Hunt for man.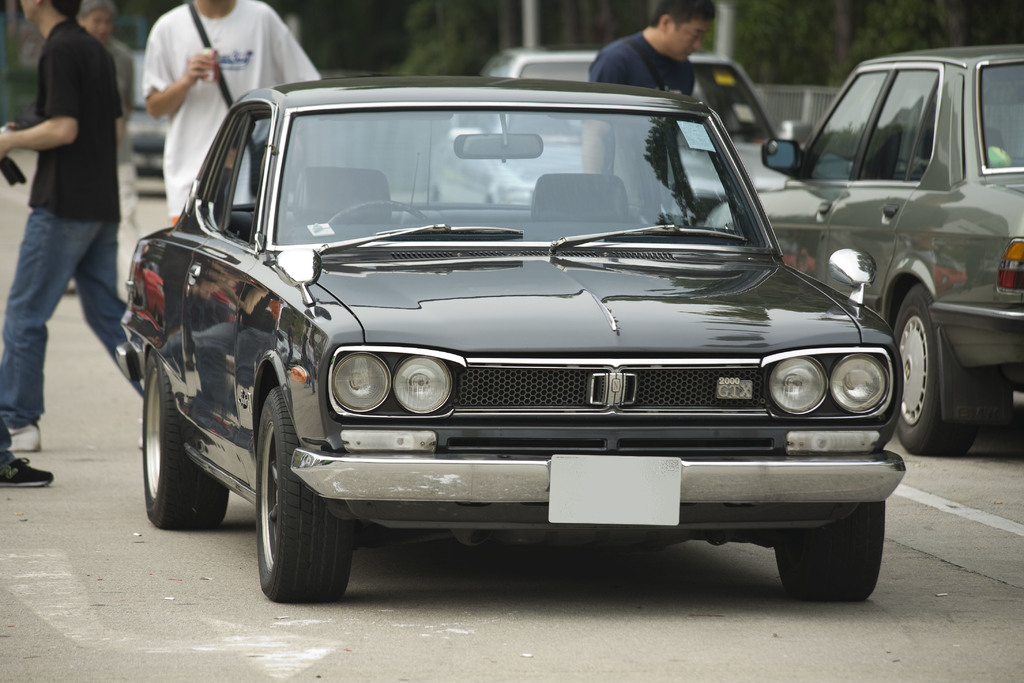
Hunted down at 0 0 131 453.
